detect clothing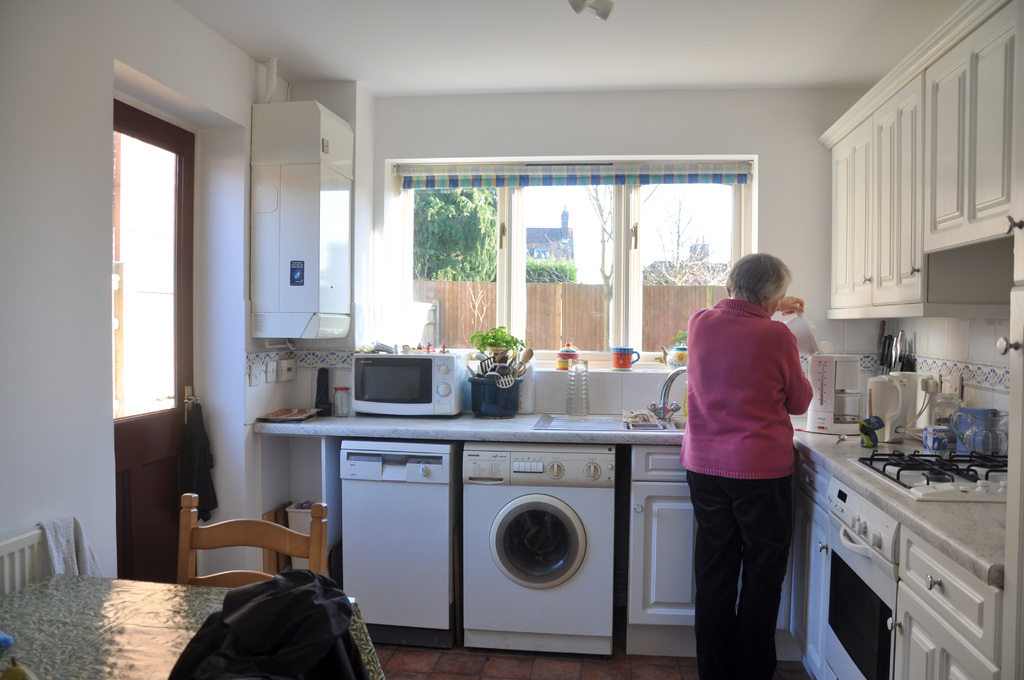
select_region(685, 272, 828, 627)
